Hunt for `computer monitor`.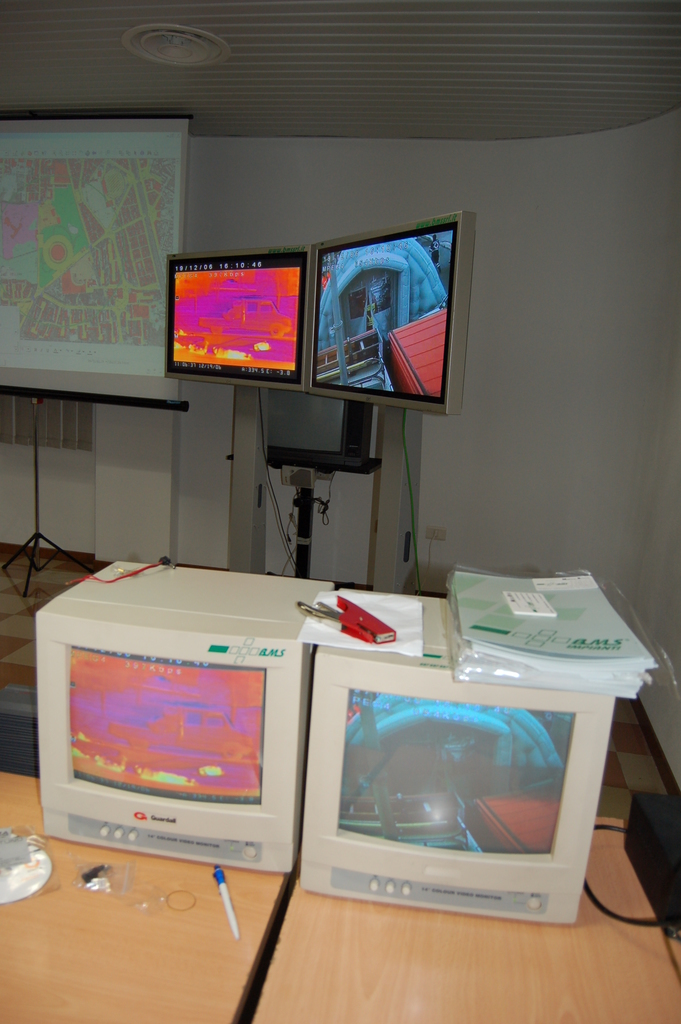
Hunted down at crop(163, 244, 310, 392).
